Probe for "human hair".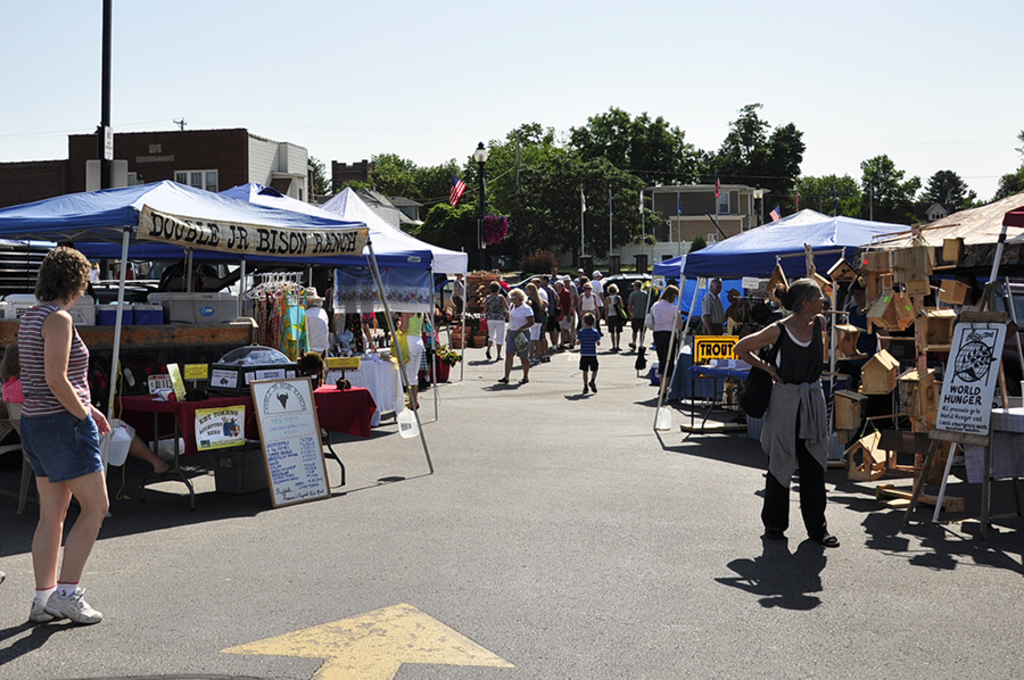
Probe result: x1=507 y1=289 x2=529 y2=302.
